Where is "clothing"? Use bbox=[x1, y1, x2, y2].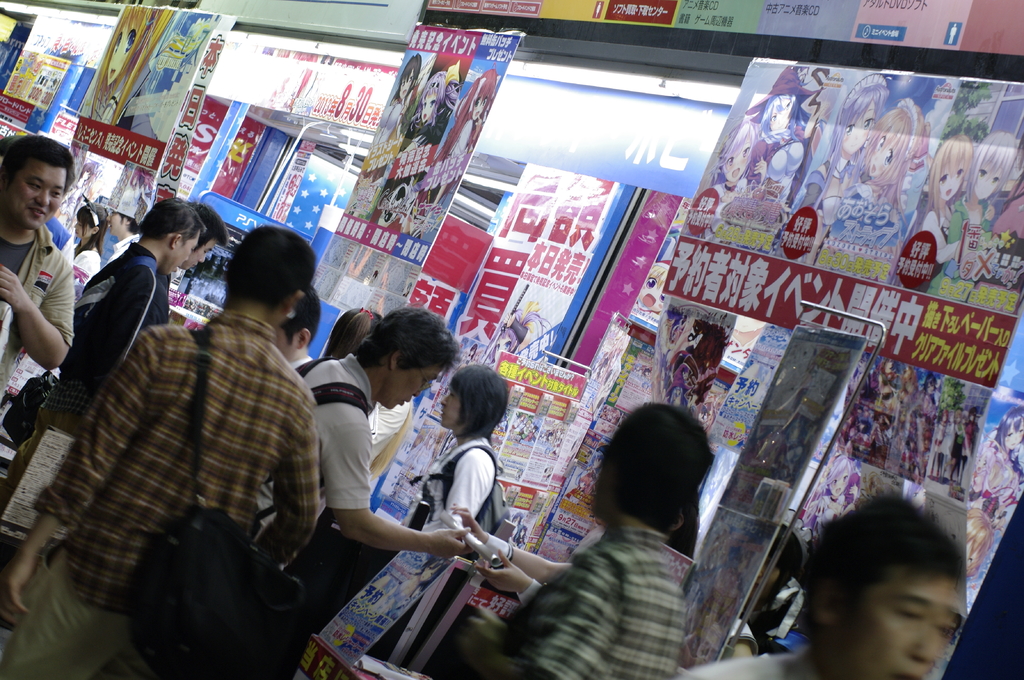
bbox=[924, 200, 995, 306].
